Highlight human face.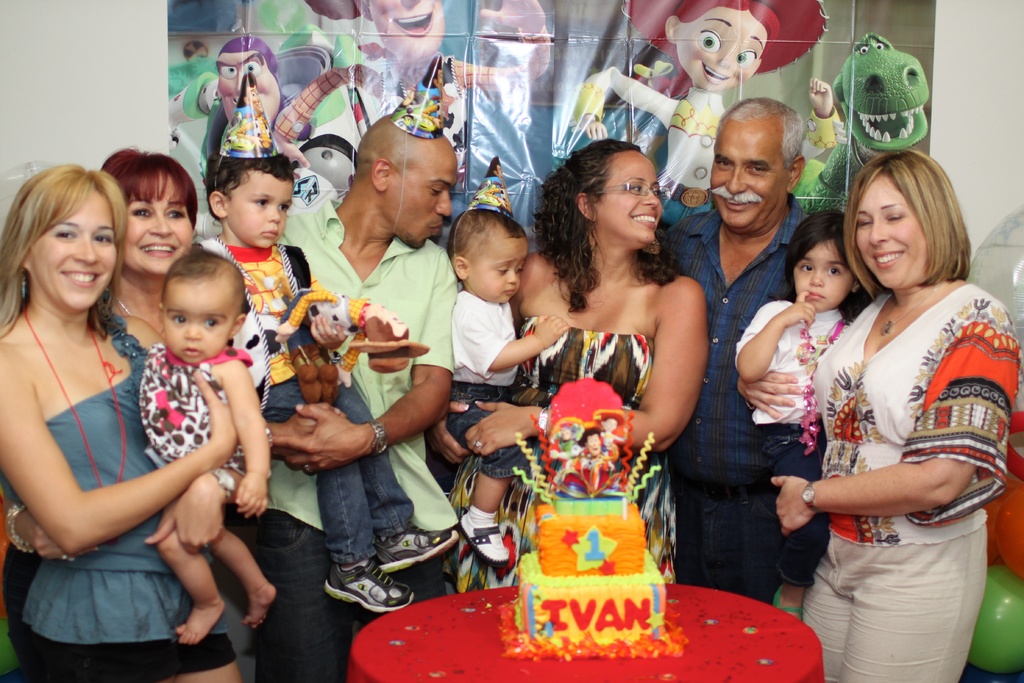
Highlighted region: <region>388, 140, 461, 251</region>.
